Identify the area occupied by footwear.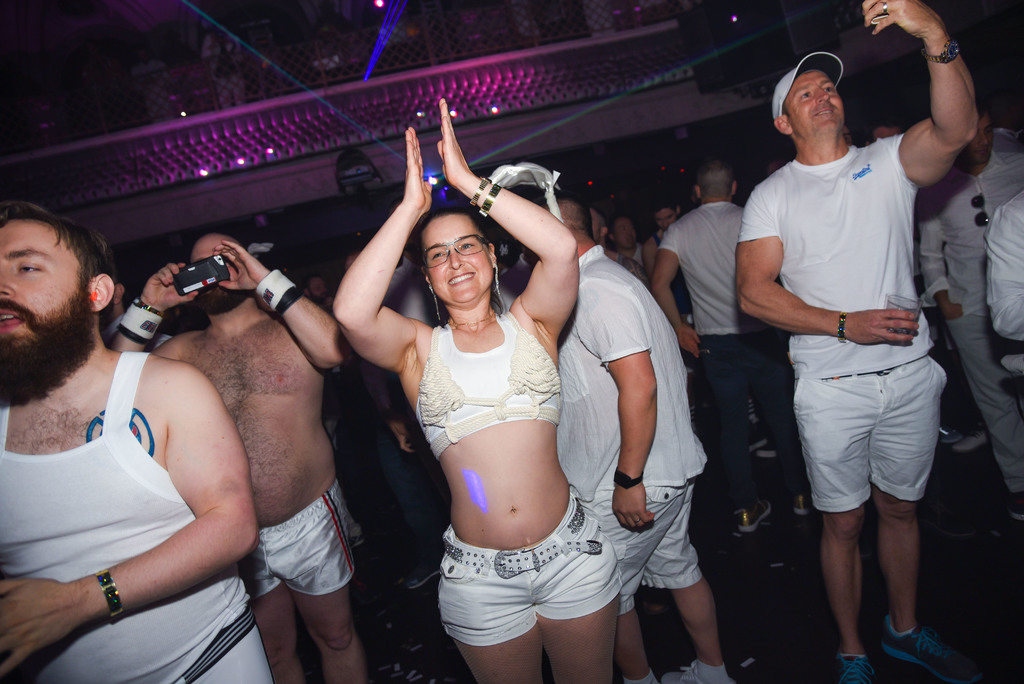
Area: [left=637, top=587, right=673, bottom=614].
